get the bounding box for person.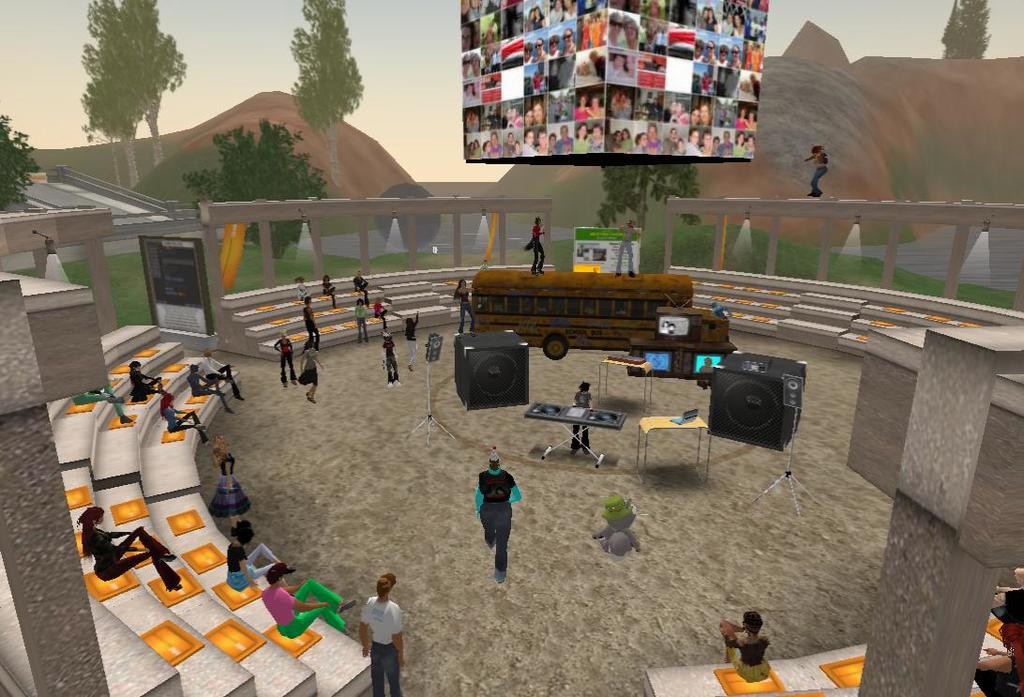
<bbox>695, 6, 707, 30</bbox>.
